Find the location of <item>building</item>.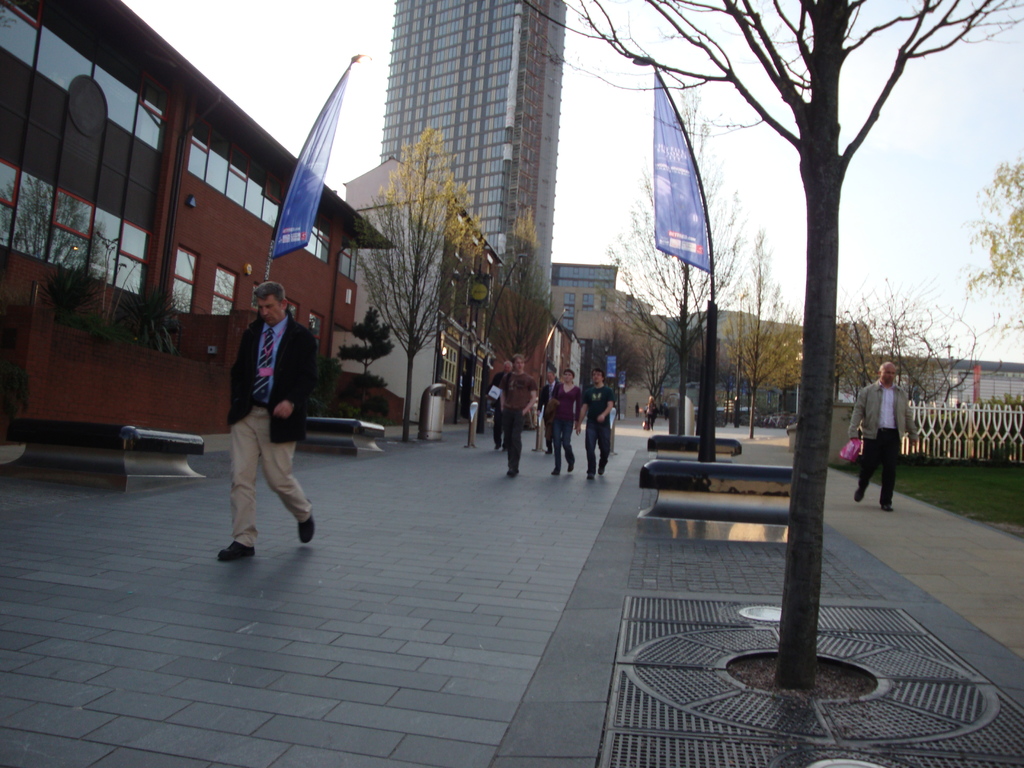
Location: [x1=837, y1=322, x2=1021, y2=441].
